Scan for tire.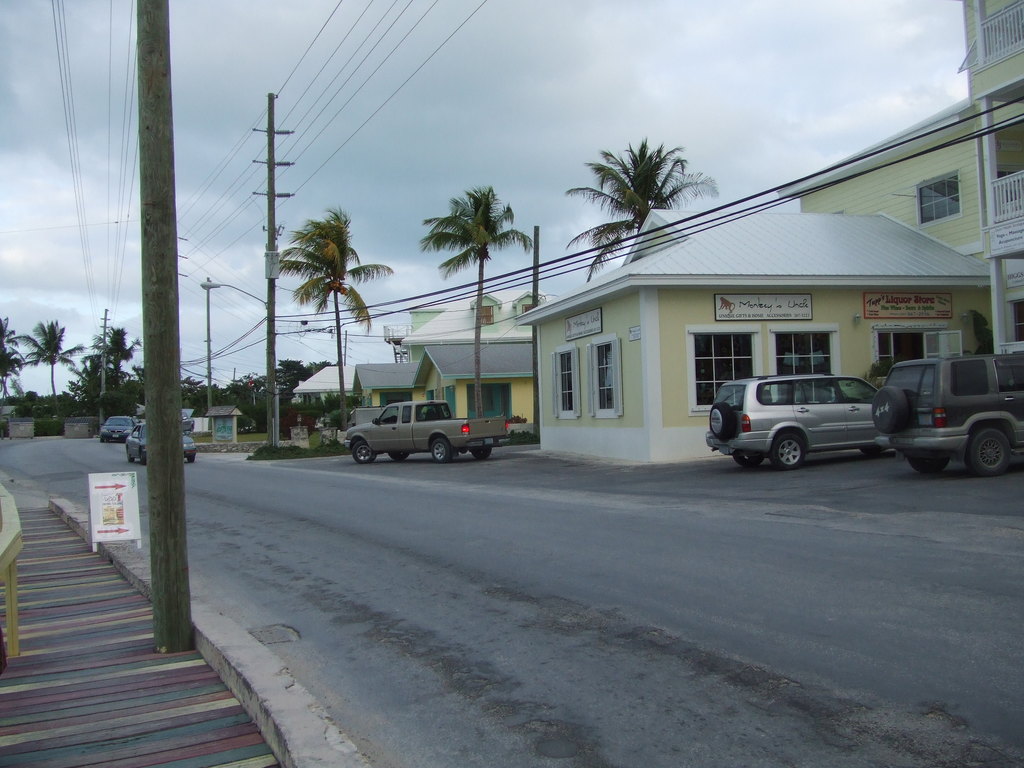
Scan result: BBox(348, 437, 377, 462).
